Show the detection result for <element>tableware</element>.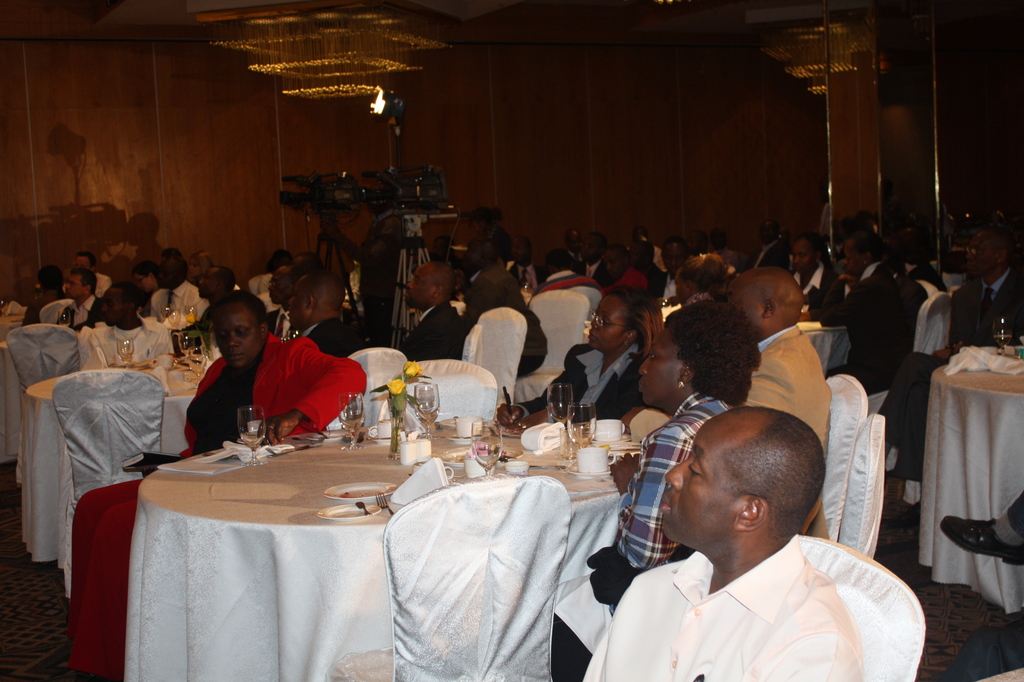
left=454, top=409, right=493, bottom=439.
